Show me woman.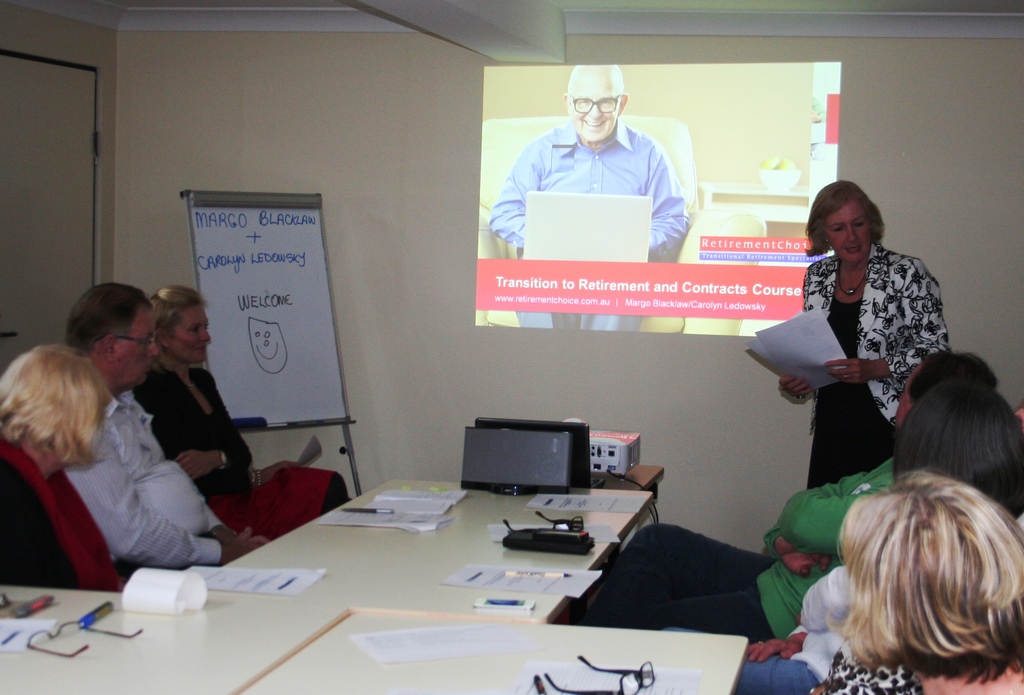
woman is here: 770 163 943 530.
